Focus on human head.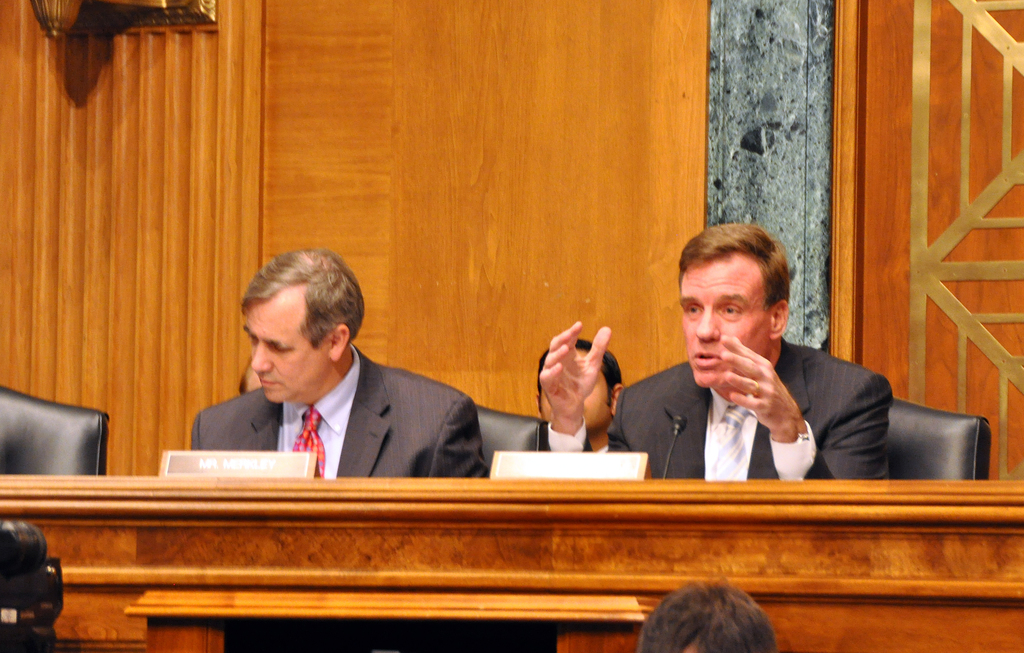
Focused at box=[667, 225, 798, 392].
